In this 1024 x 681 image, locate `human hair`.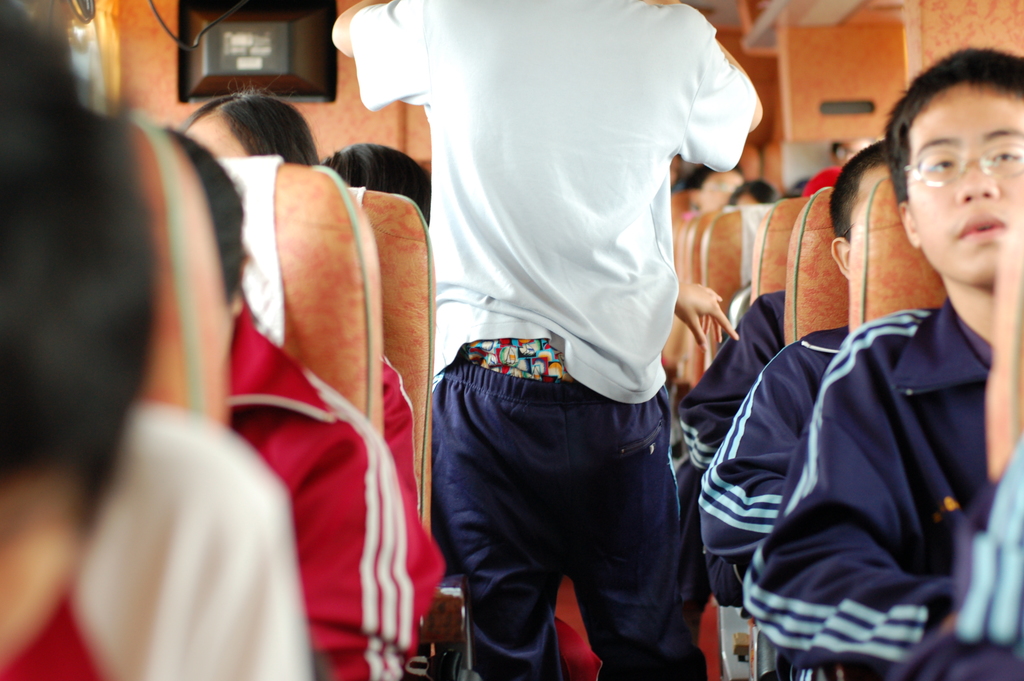
Bounding box: crop(161, 126, 245, 301).
